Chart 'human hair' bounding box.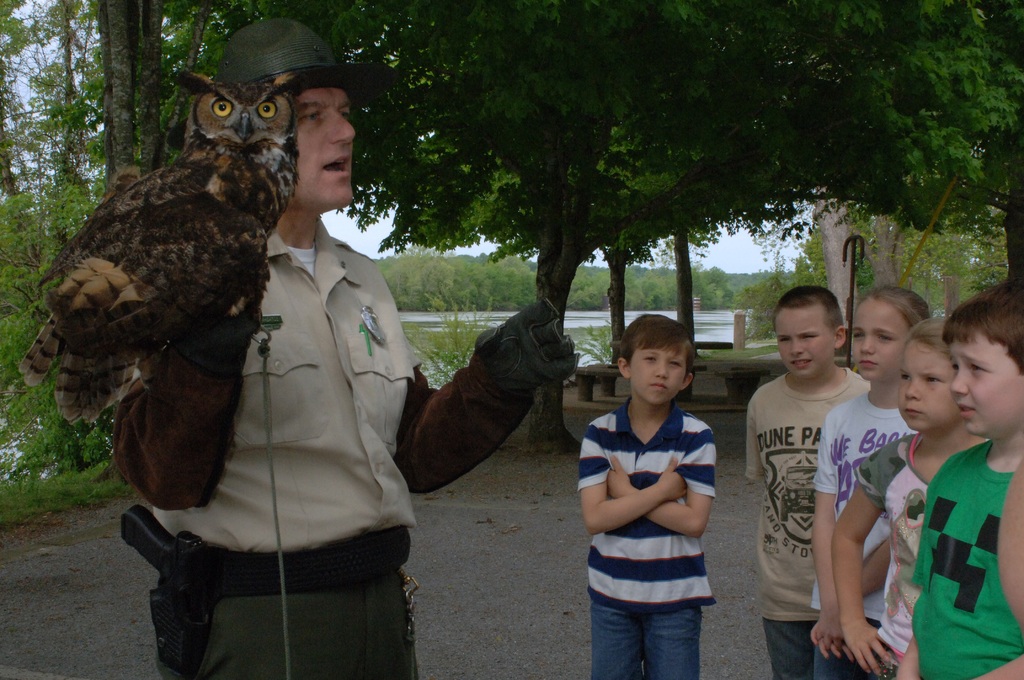
Charted: (x1=940, y1=277, x2=1023, y2=376).
